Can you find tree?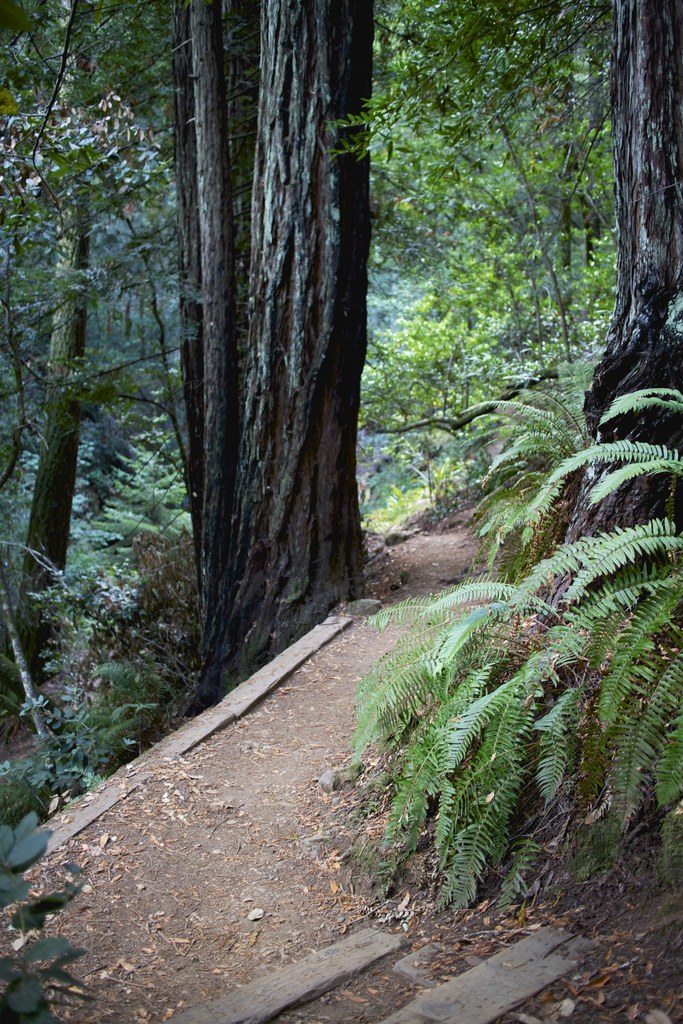
Yes, bounding box: 591 0 682 601.
